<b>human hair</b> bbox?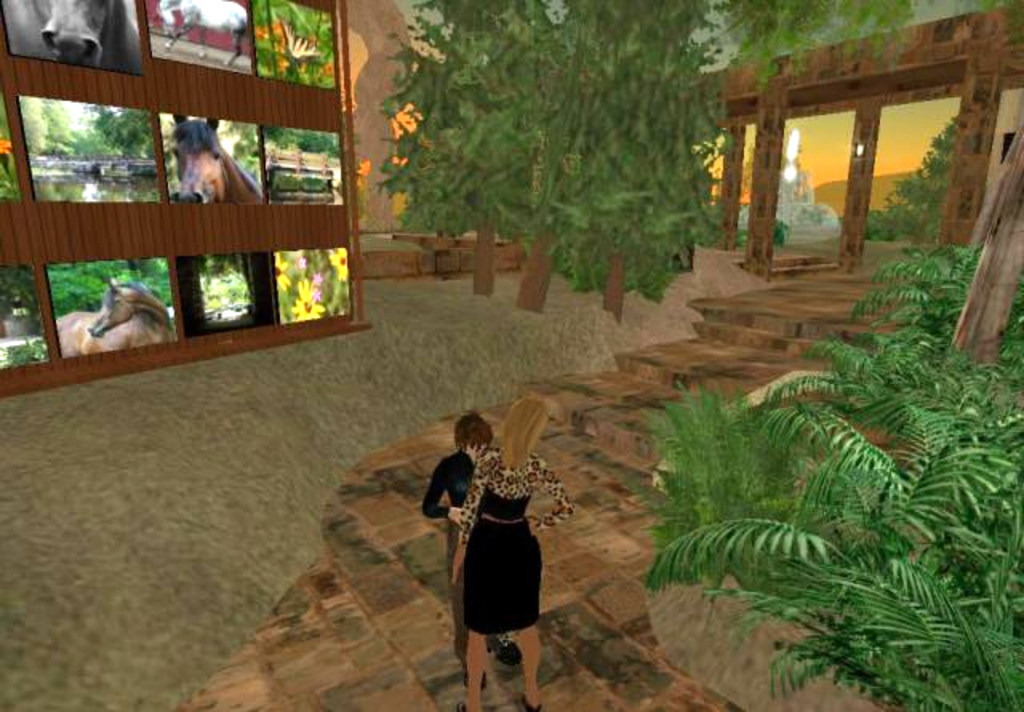
498,394,560,478
